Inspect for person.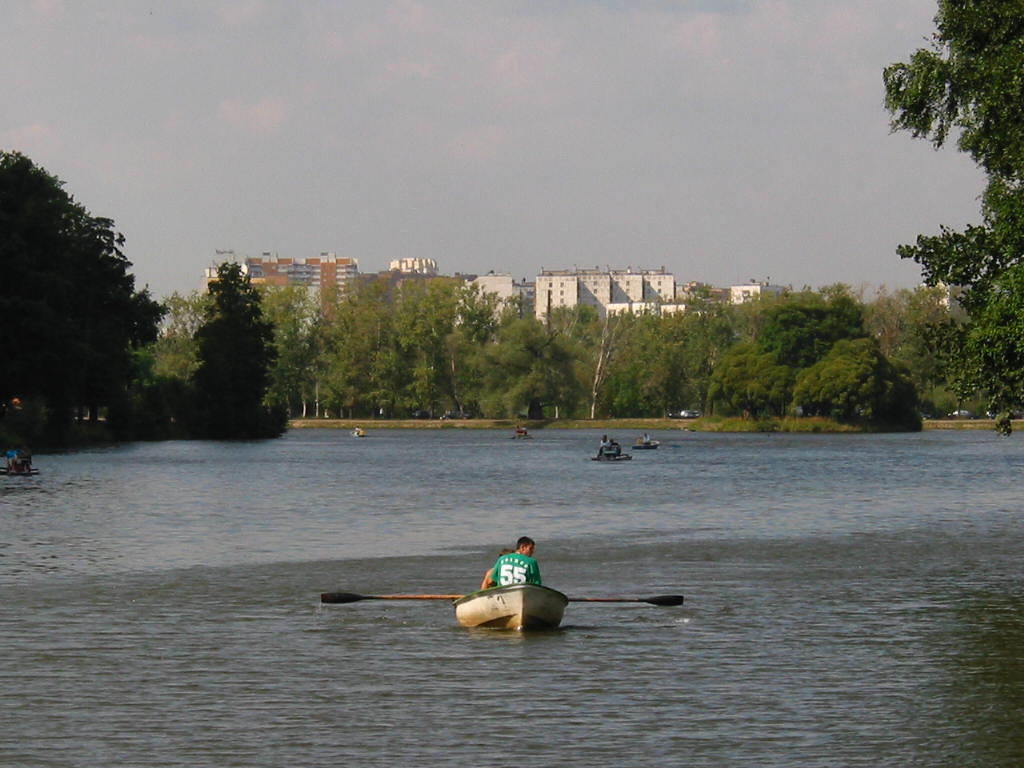
Inspection: 486:531:536:586.
